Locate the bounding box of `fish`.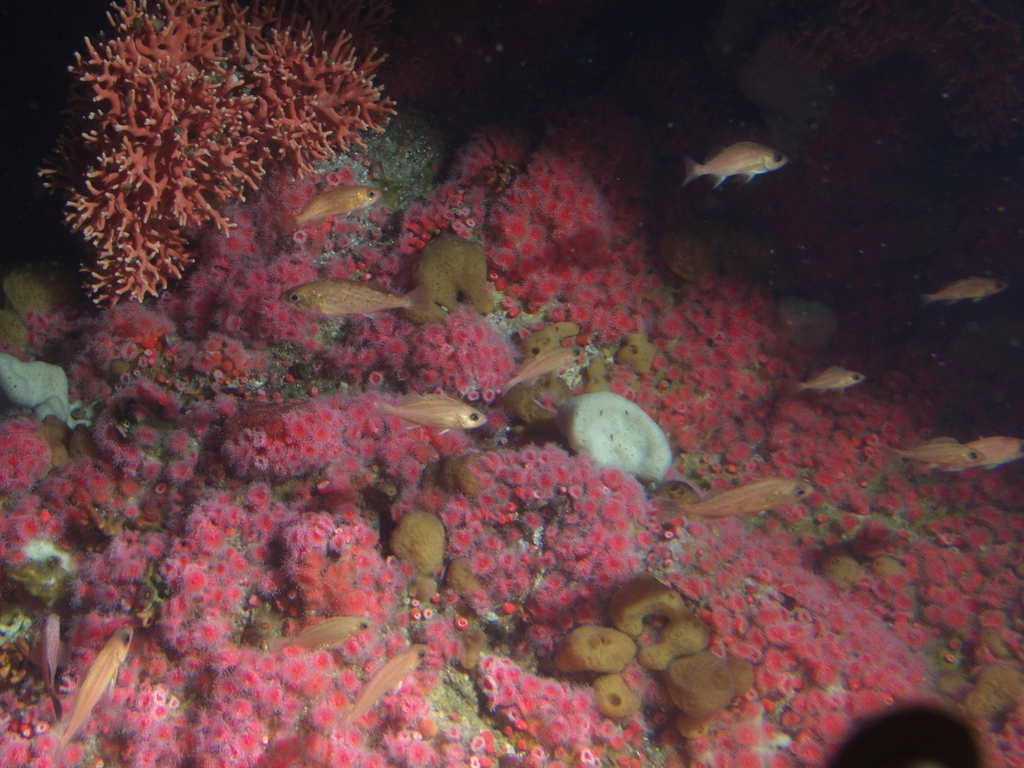
Bounding box: <bbox>361, 388, 493, 433</bbox>.
